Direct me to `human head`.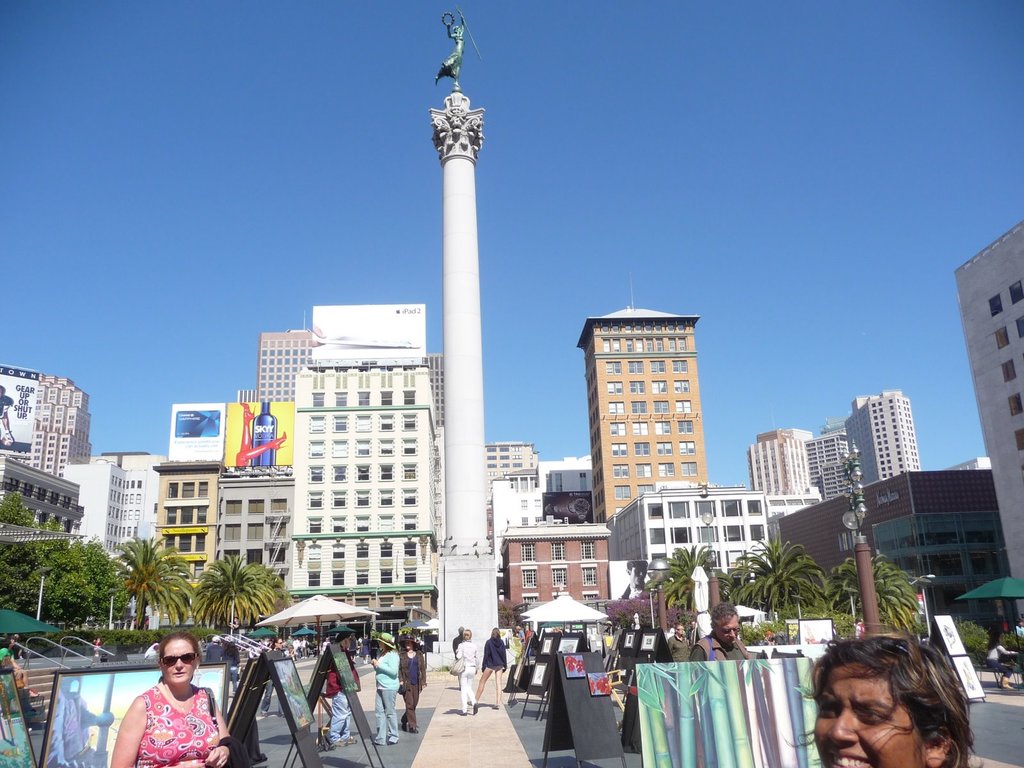
Direction: detection(396, 633, 417, 649).
